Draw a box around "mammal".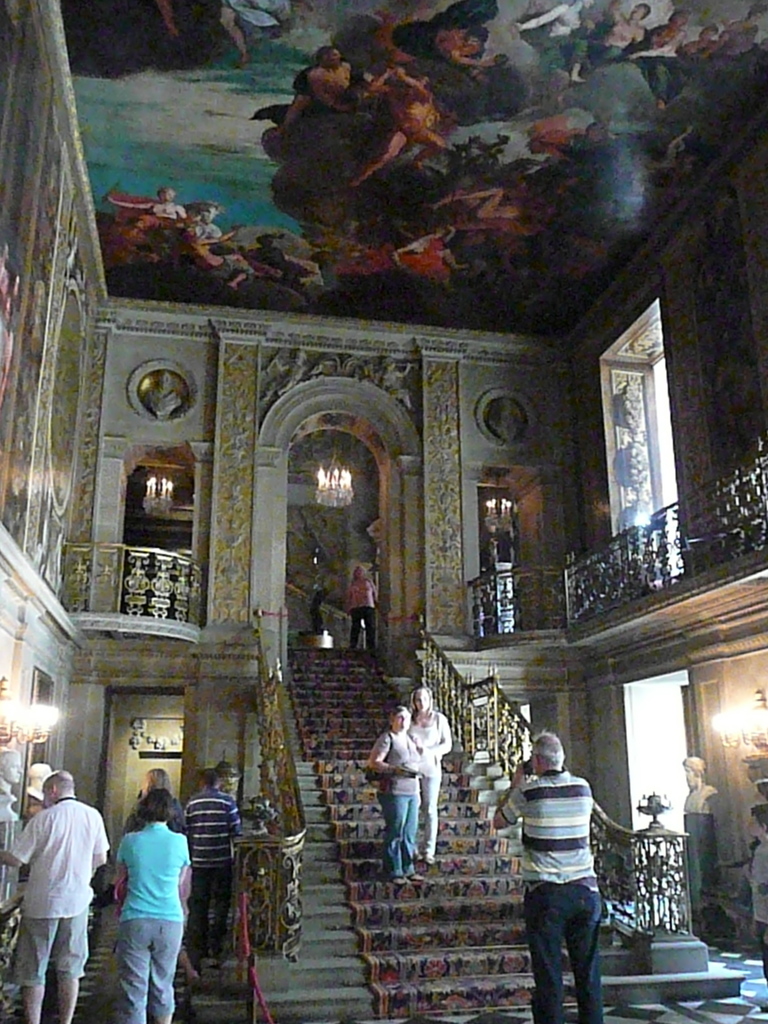
bbox(177, 760, 244, 963).
